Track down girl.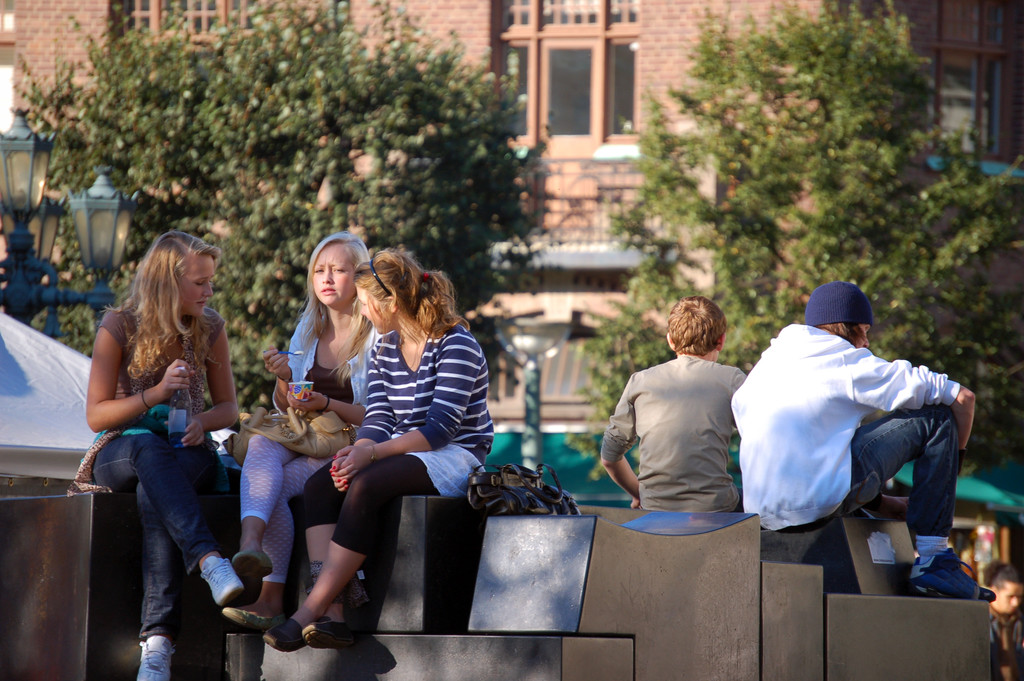
Tracked to 264, 247, 492, 654.
